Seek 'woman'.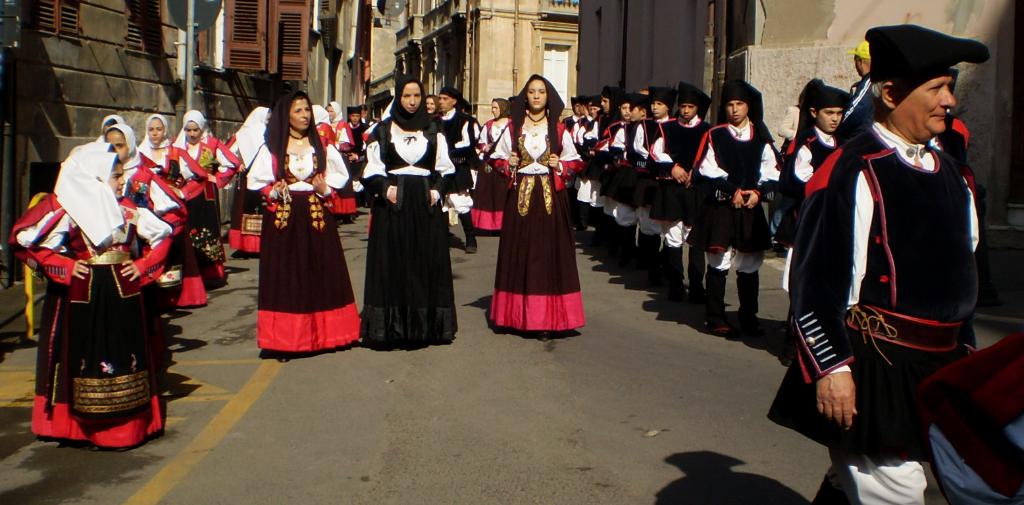
x1=136 y1=113 x2=217 y2=301.
